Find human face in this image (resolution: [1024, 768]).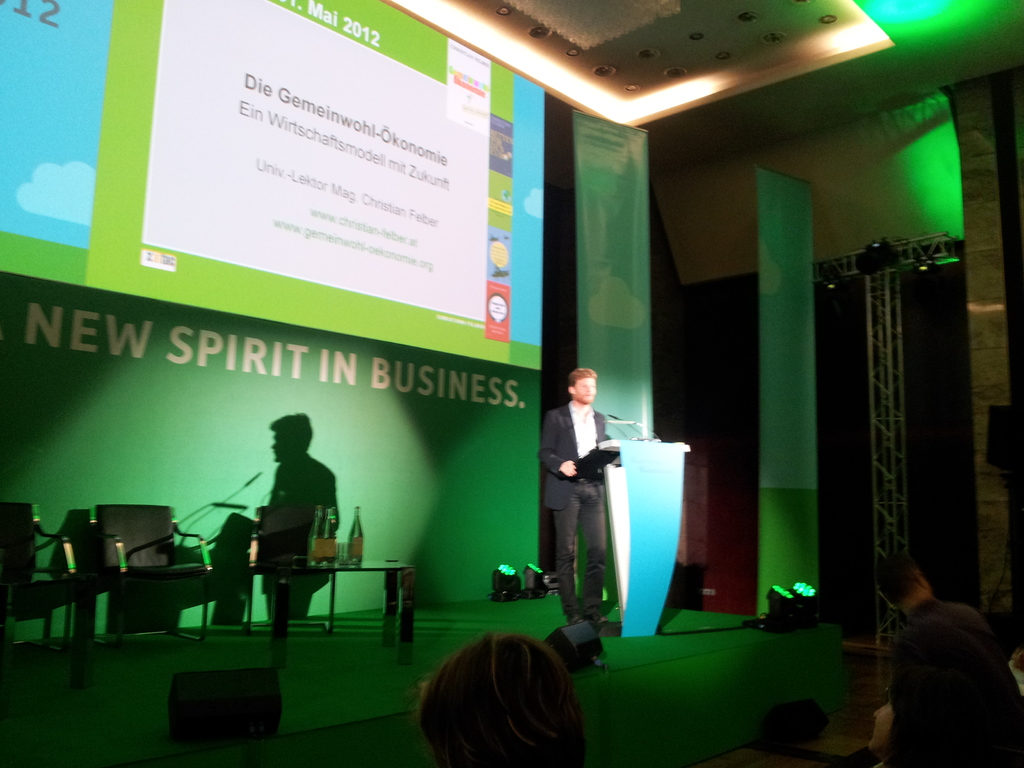
rect(575, 377, 598, 403).
